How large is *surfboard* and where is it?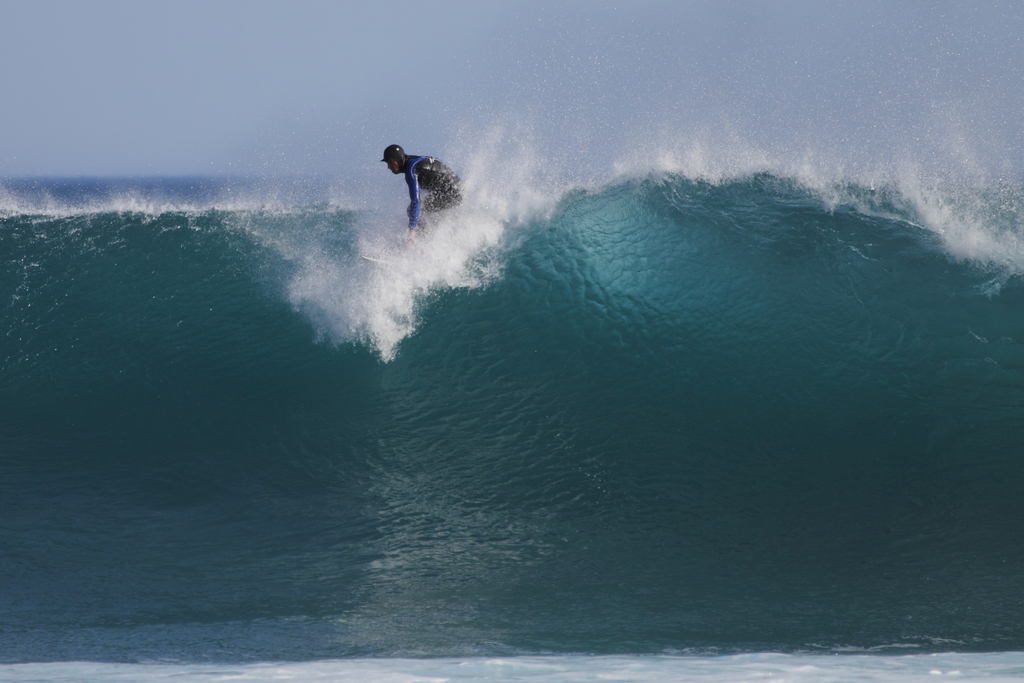
Bounding box: rect(360, 251, 393, 267).
